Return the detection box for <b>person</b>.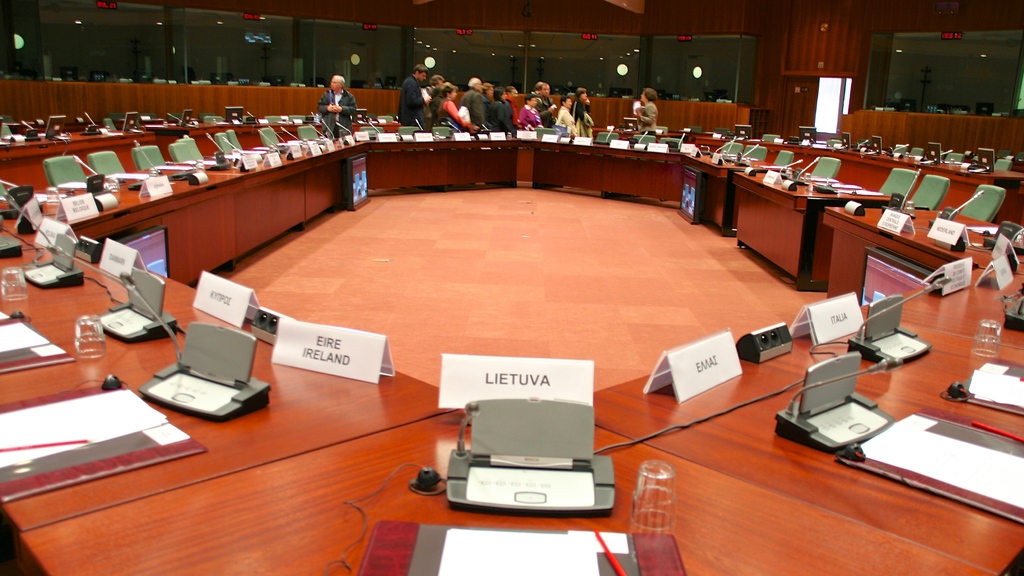
select_region(300, 66, 357, 134).
